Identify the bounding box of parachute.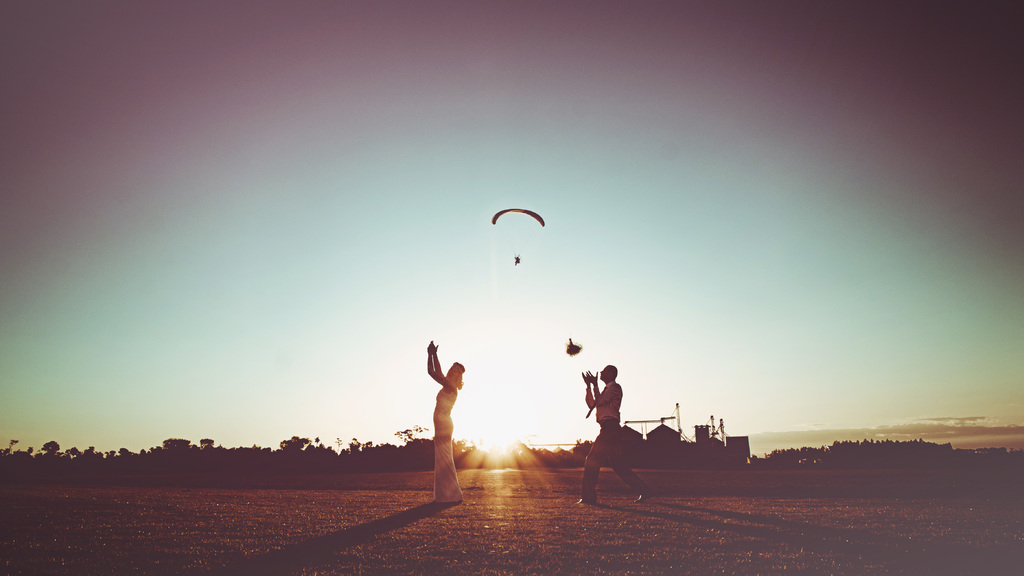
<bbox>489, 207, 542, 227</bbox>.
